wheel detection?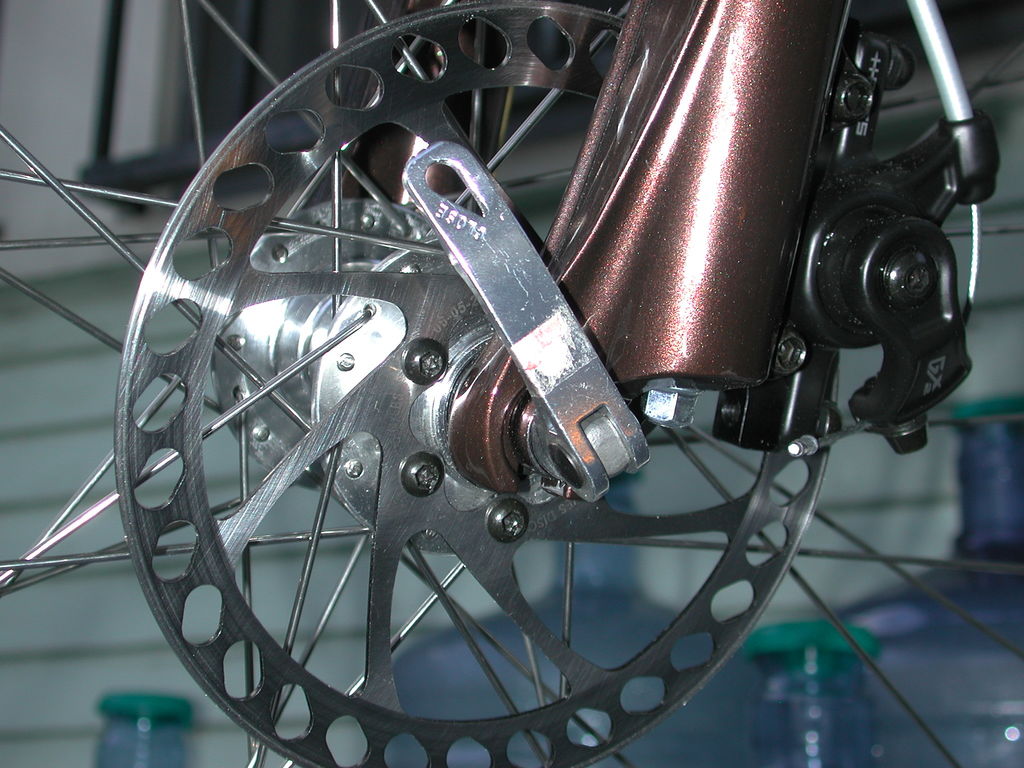
detection(0, 0, 1023, 767)
